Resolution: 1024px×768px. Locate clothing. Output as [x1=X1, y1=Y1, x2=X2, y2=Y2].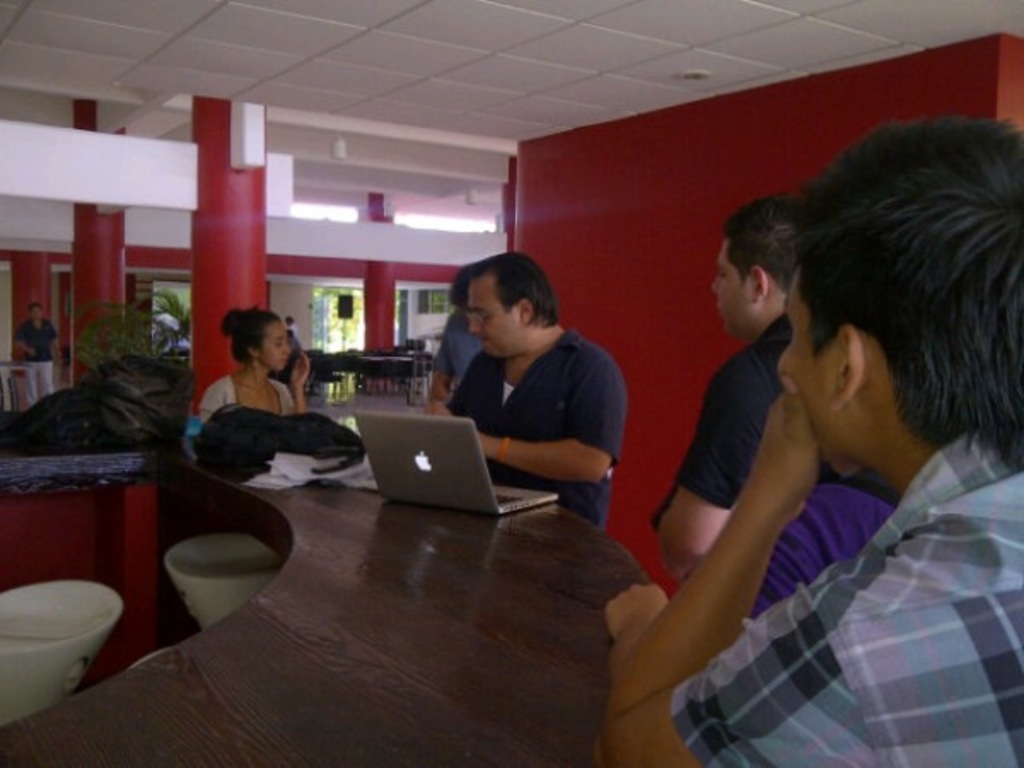
[x1=430, y1=326, x2=626, y2=526].
